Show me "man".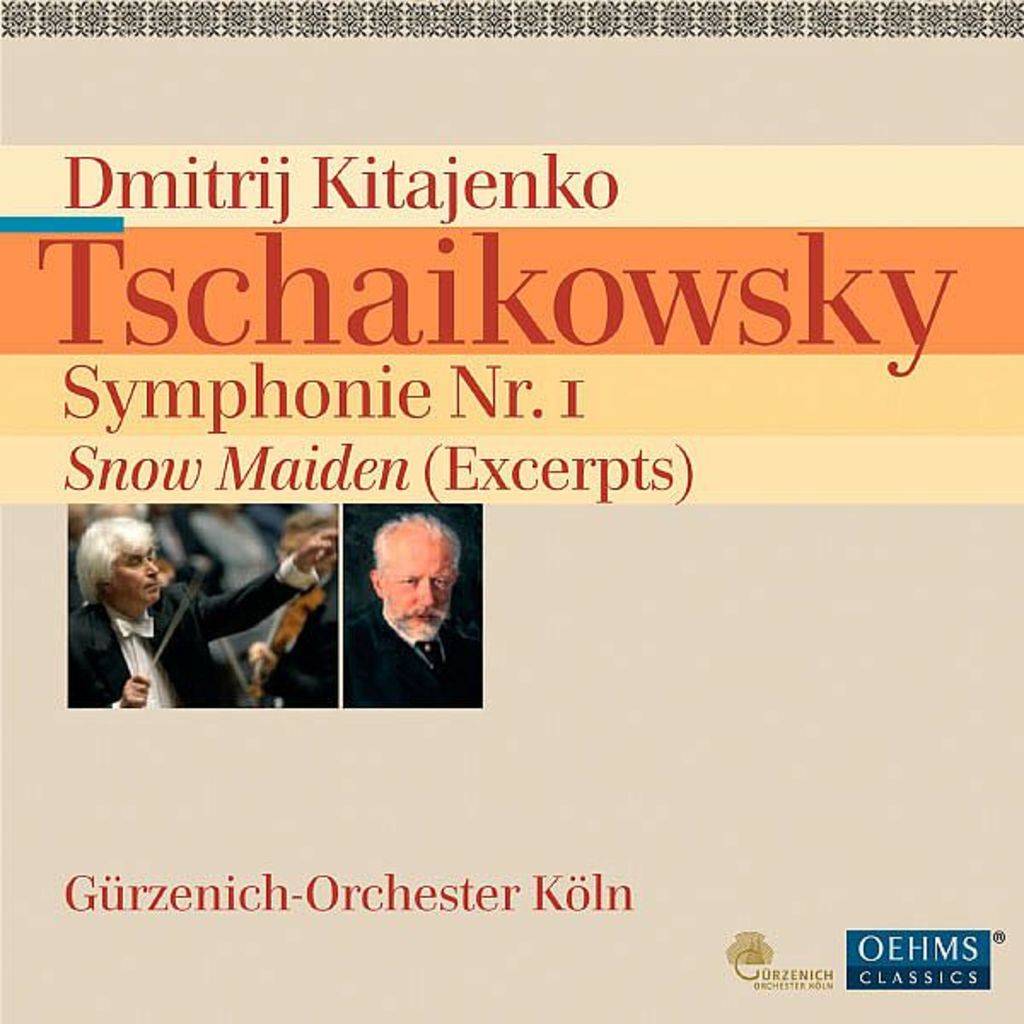
"man" is here: <box>247,500,357,708</box>.
